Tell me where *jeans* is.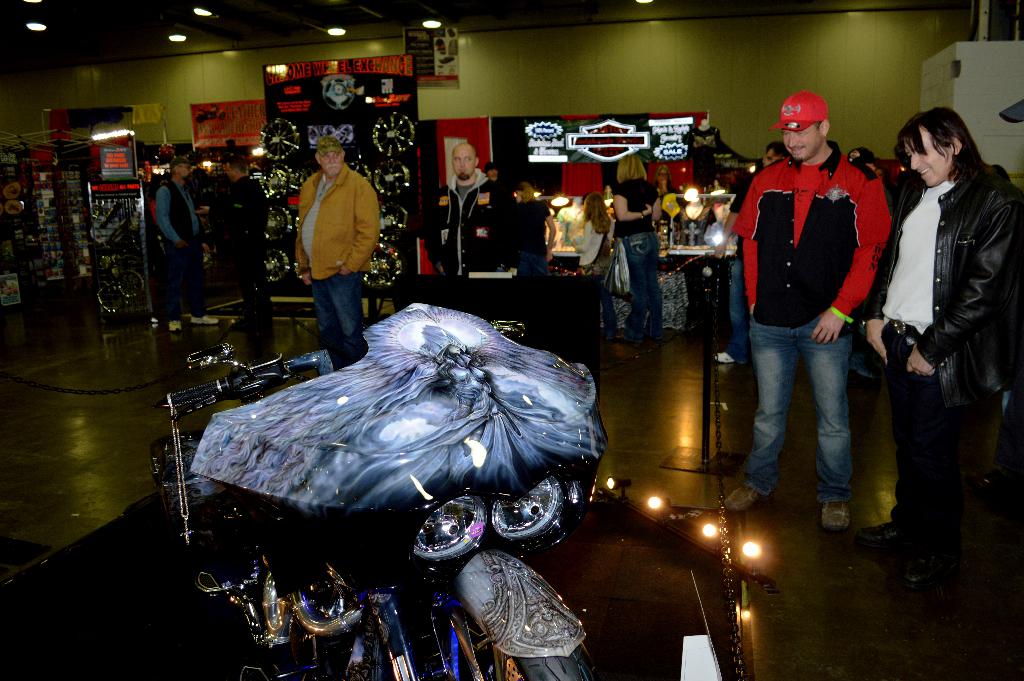
*jeans* is at bbox(312, 270, 367, 350).
